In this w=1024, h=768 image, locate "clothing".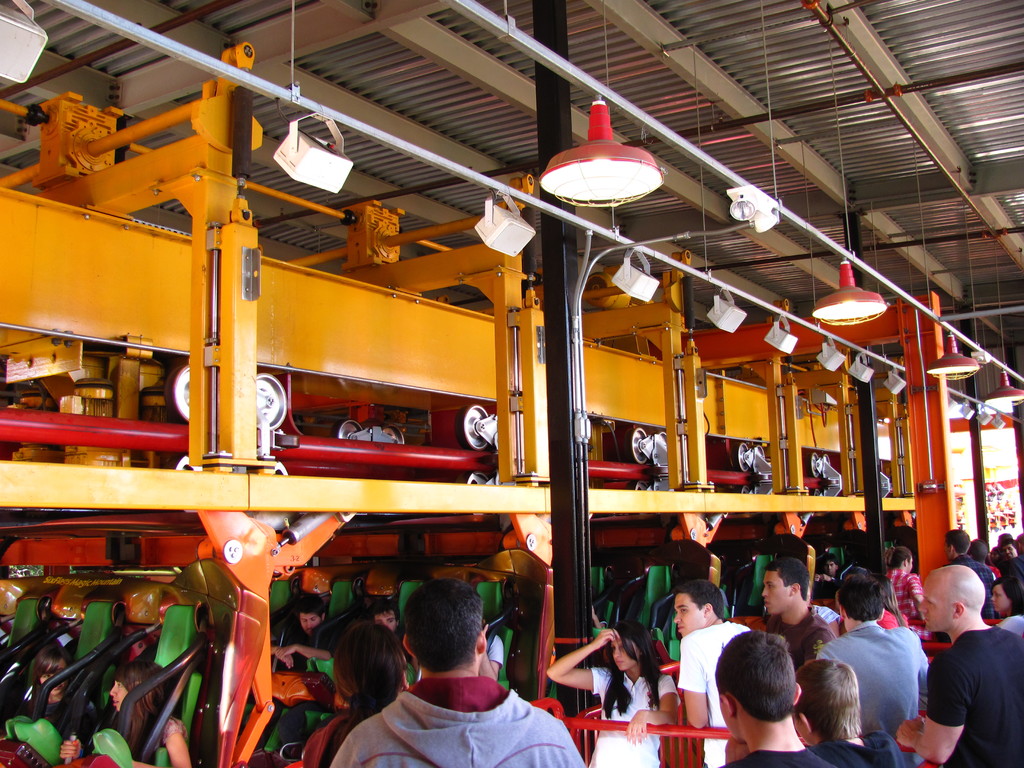
Bounding box: region(255, 627, 333, 753).
